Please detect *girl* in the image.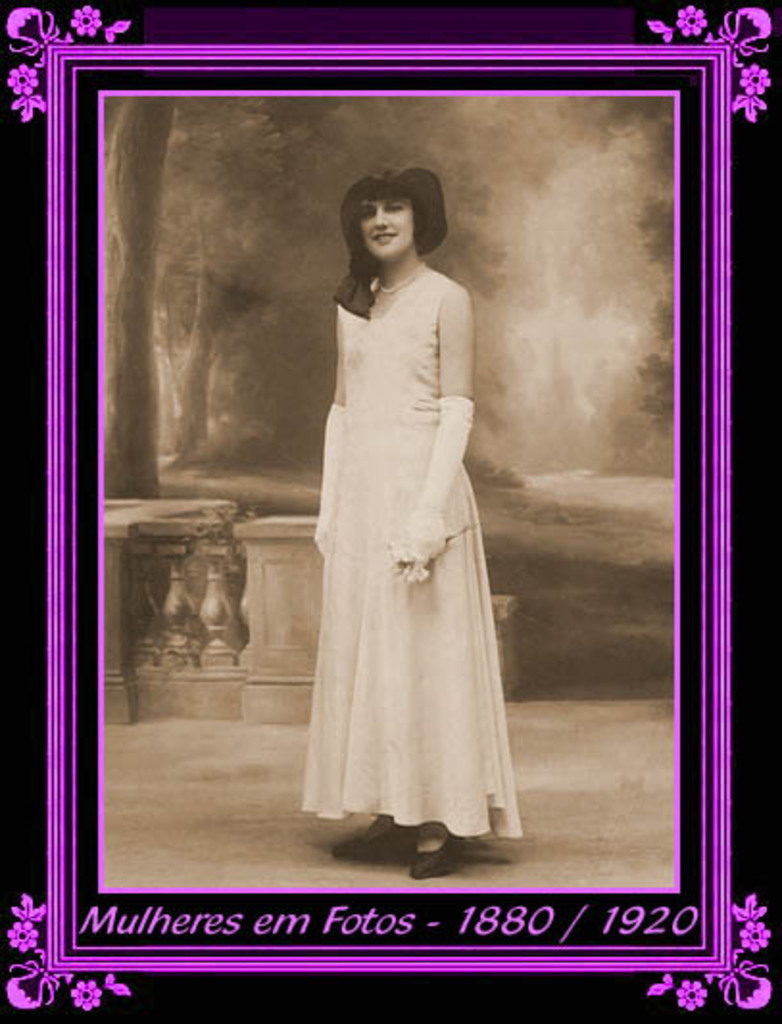
[304,167,521,876].
